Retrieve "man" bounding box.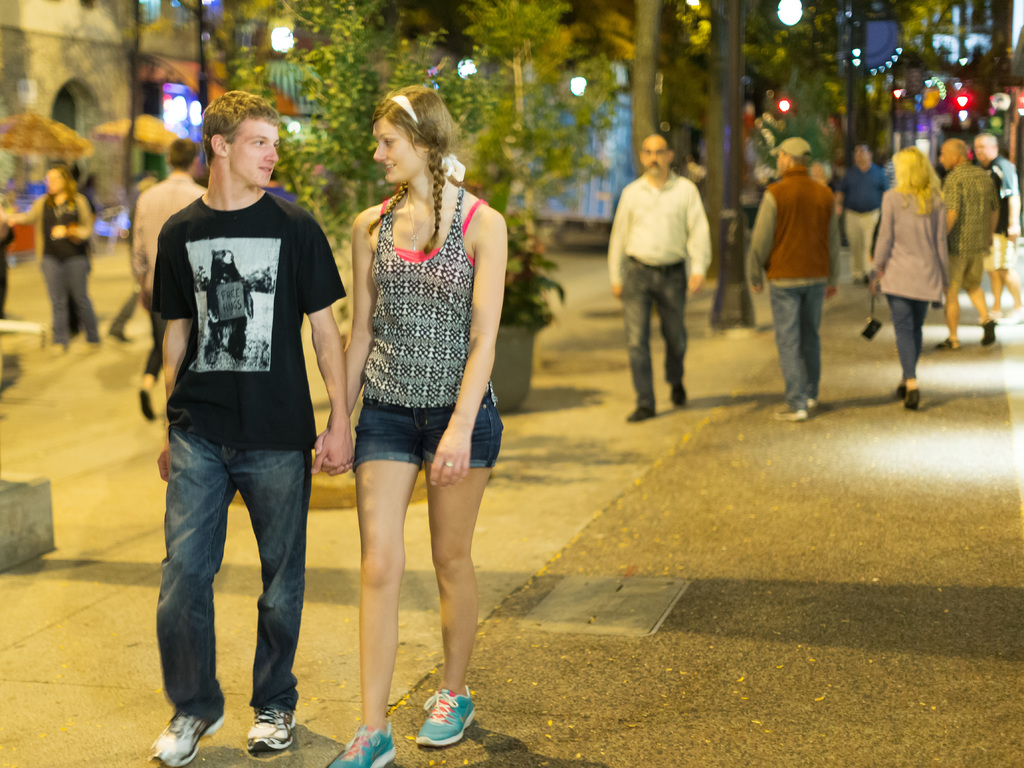
Bounding box: select_region(108, 164, 157, 350).
